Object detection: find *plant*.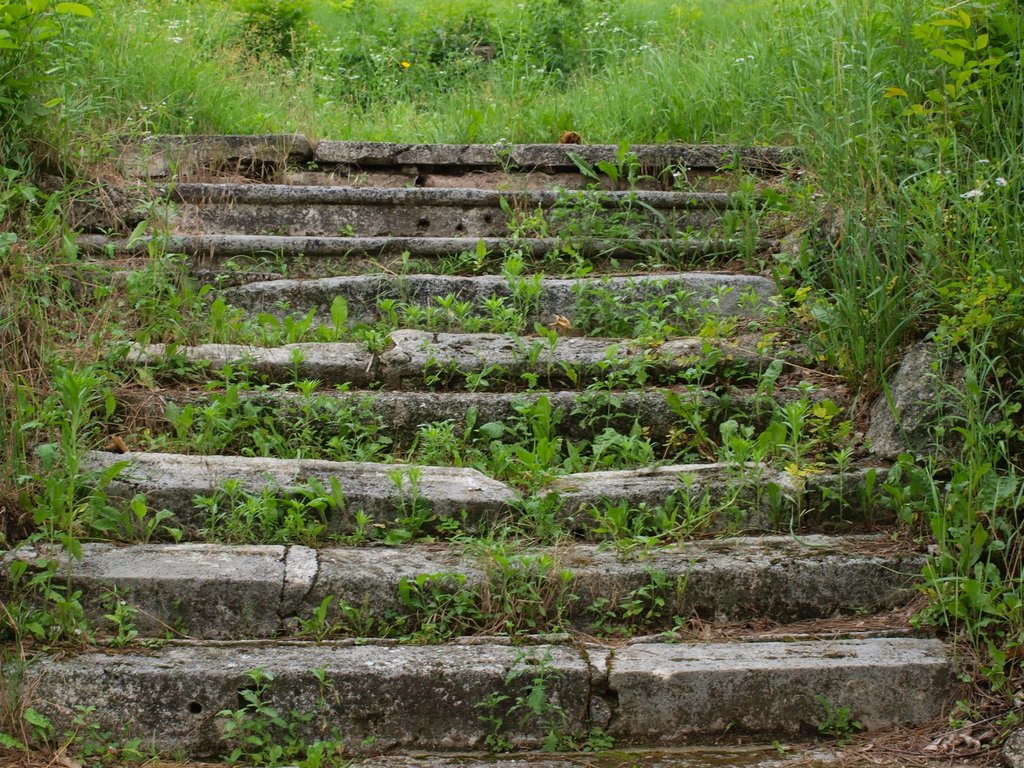
209/307/324/344.
